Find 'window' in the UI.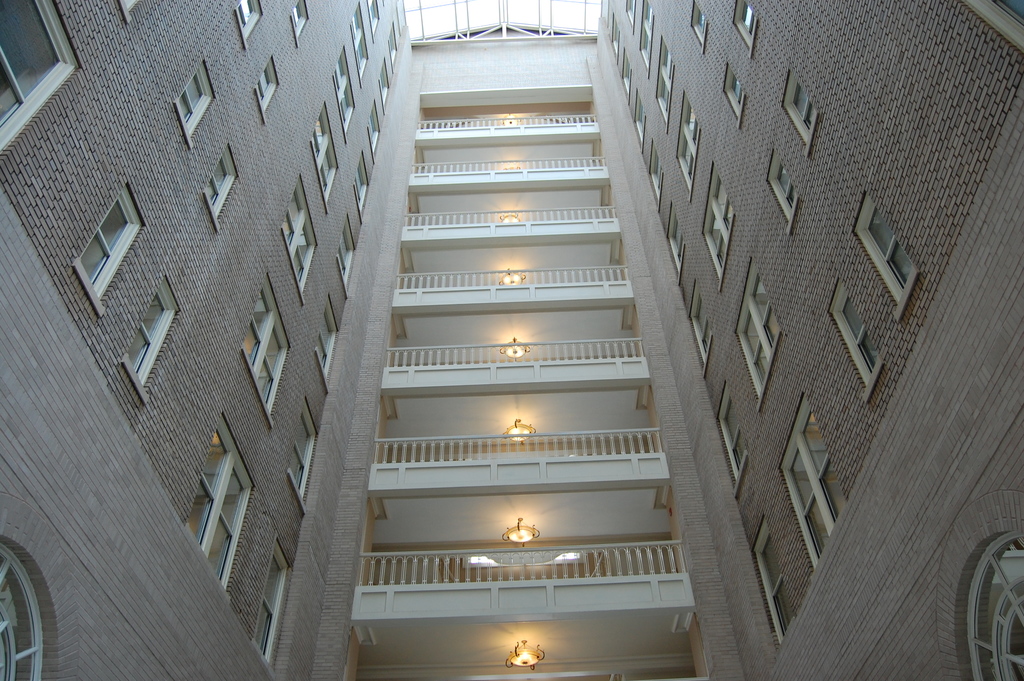
UI element at box=[703, 163, 734, 275].
